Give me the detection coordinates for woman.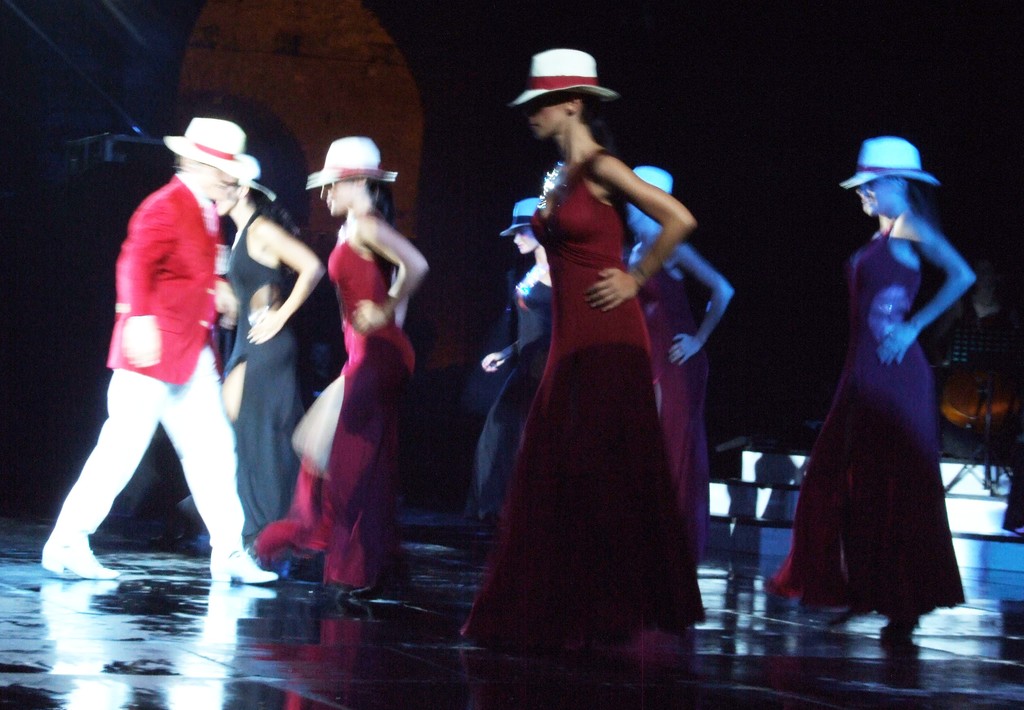
{"x1": 484, "y1": 195, "x2": 555, "y2": 538}.
